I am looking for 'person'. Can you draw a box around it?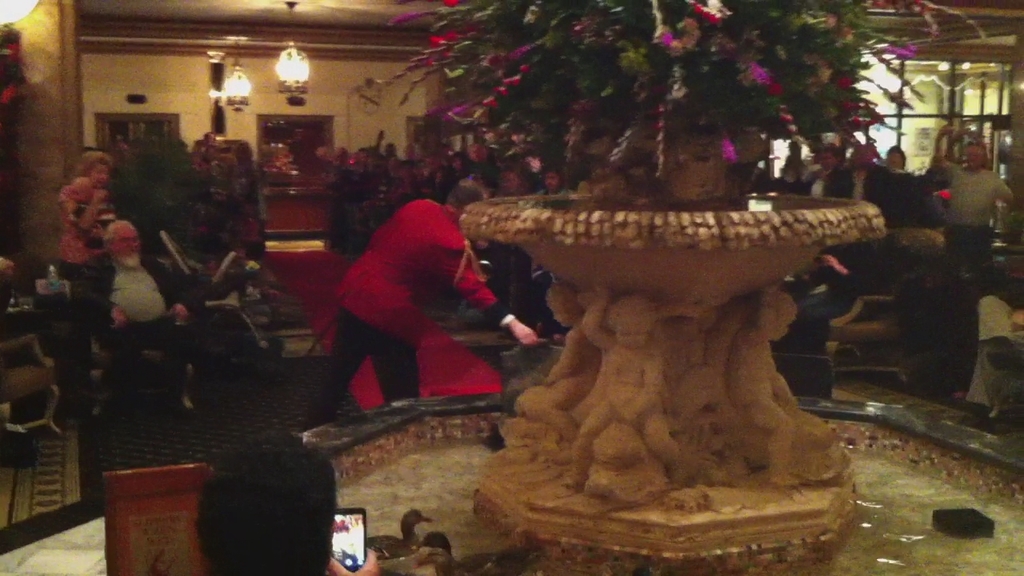
Sure, the bounding box is Rect(58, 158, 118, 300).
